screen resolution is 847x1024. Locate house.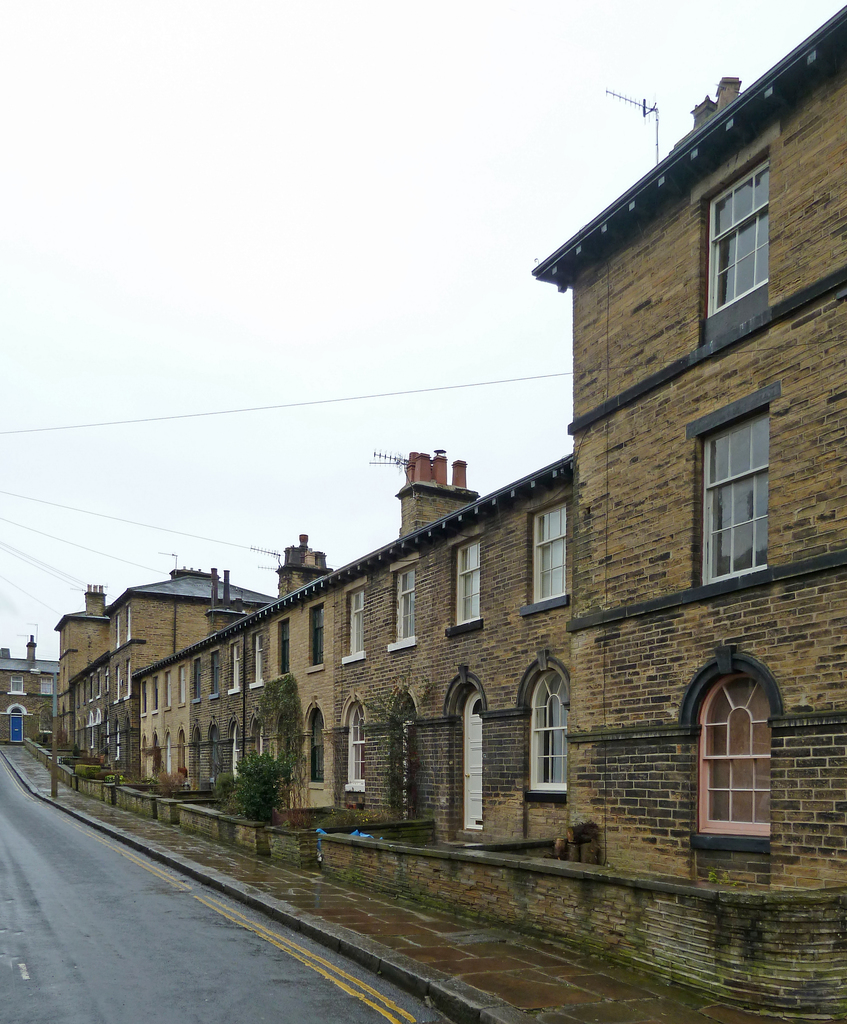
left=274, top=570, right=372, bottom=827.
